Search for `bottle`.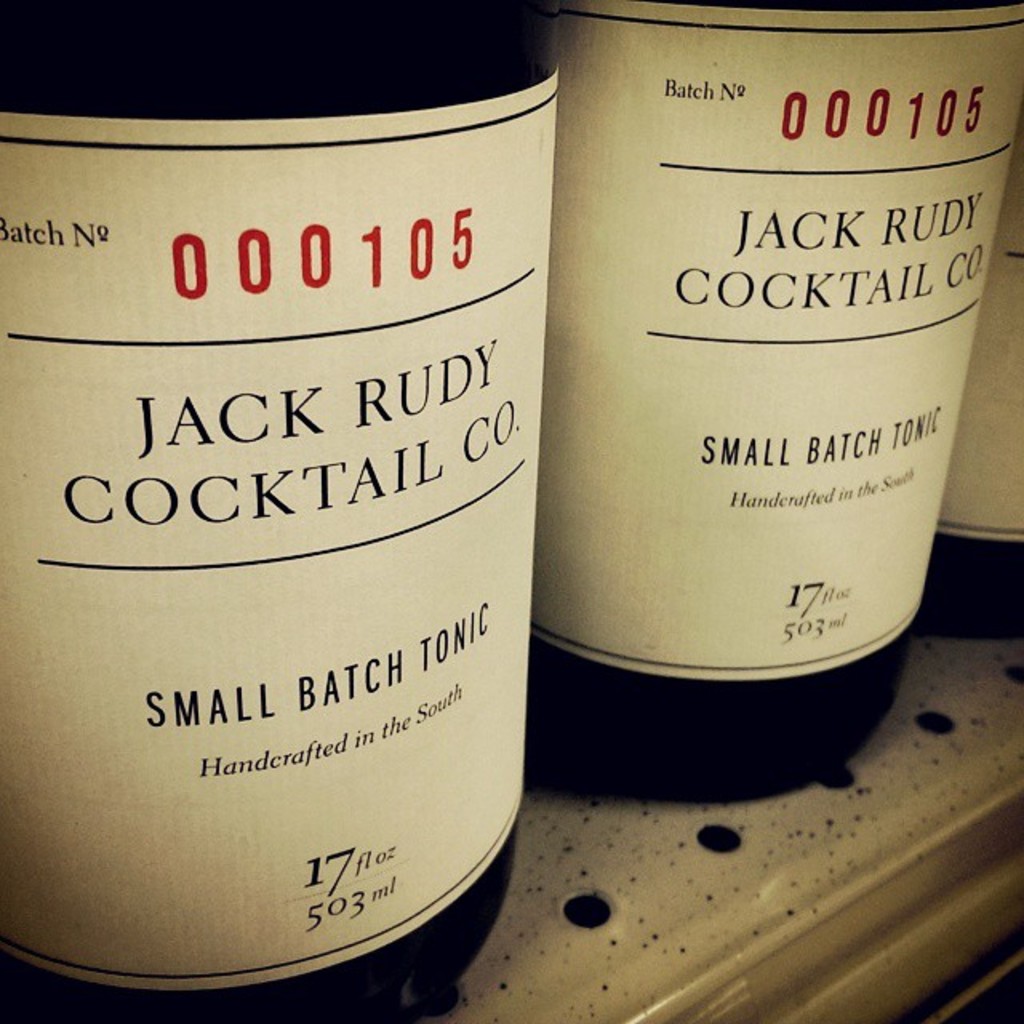
Found at <bbox>525, 0, 1022, 802</bbox>.
